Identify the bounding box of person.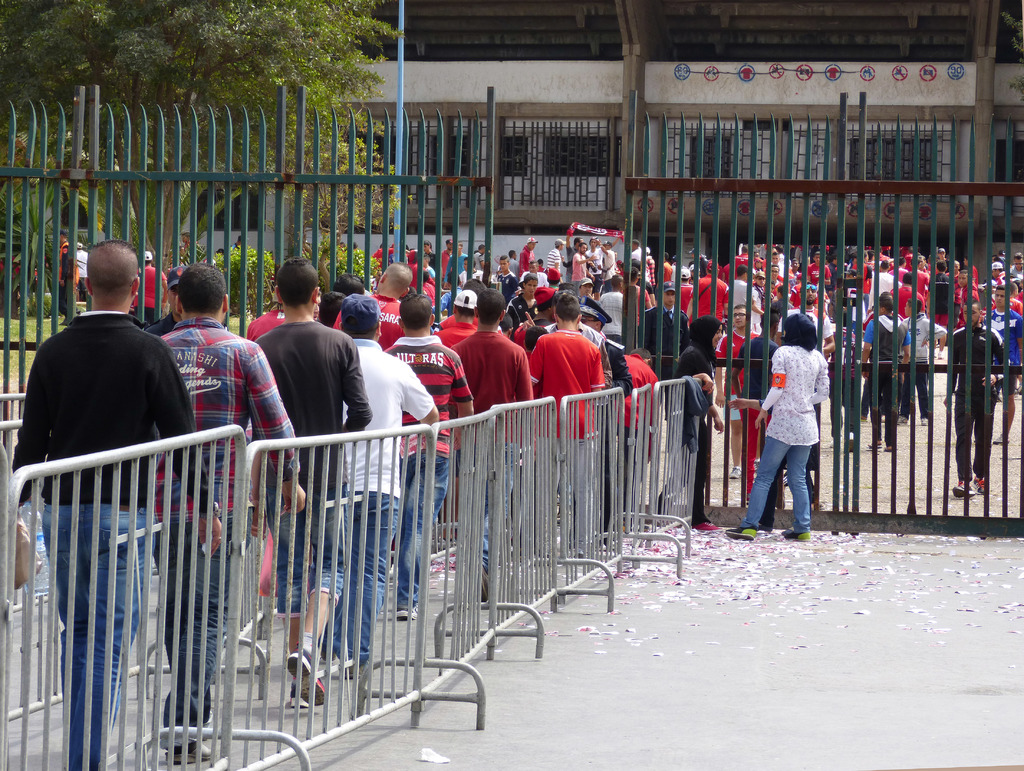
bbox=(663, 302, 723, 533).
